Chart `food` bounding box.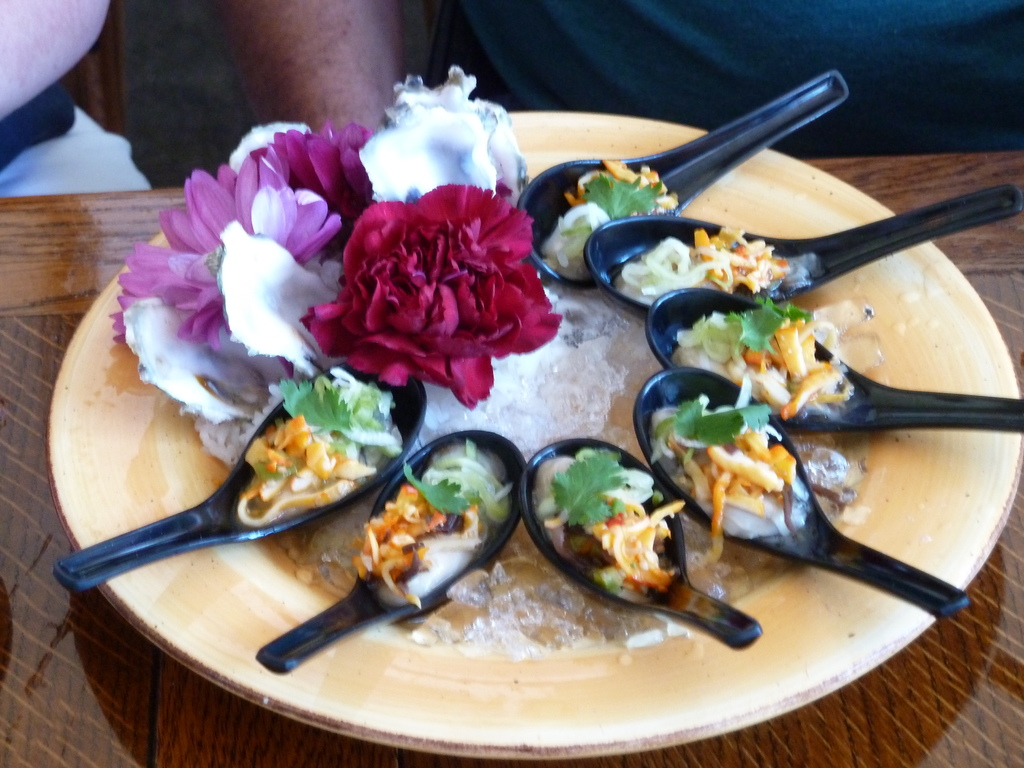
Charted: 531 445 687 606.
